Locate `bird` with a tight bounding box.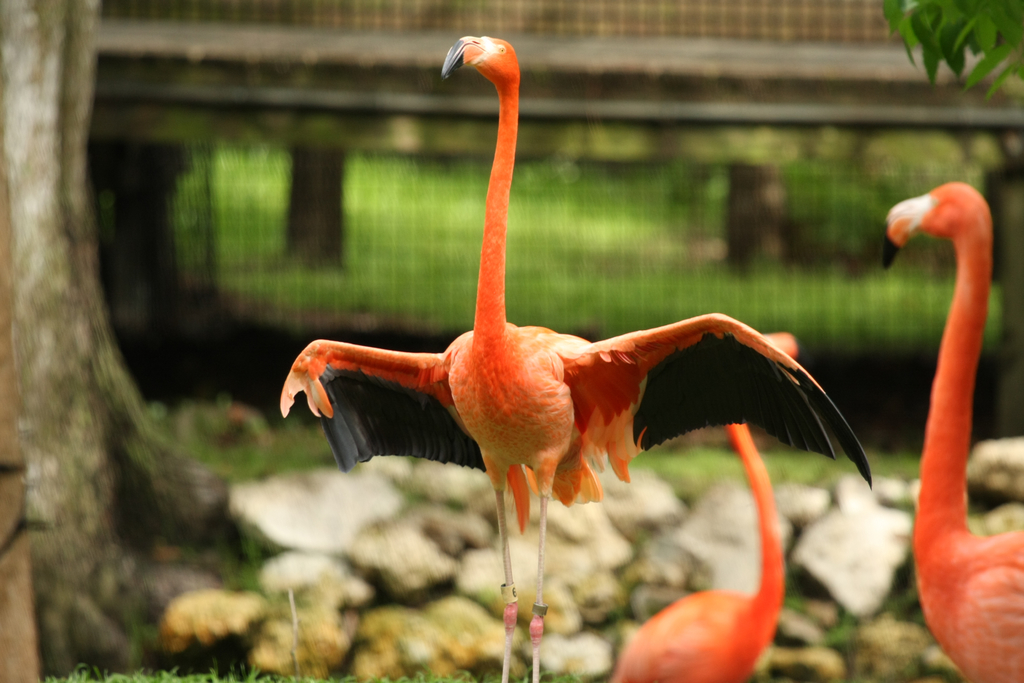
<box>872,179,1023,682</box>.
